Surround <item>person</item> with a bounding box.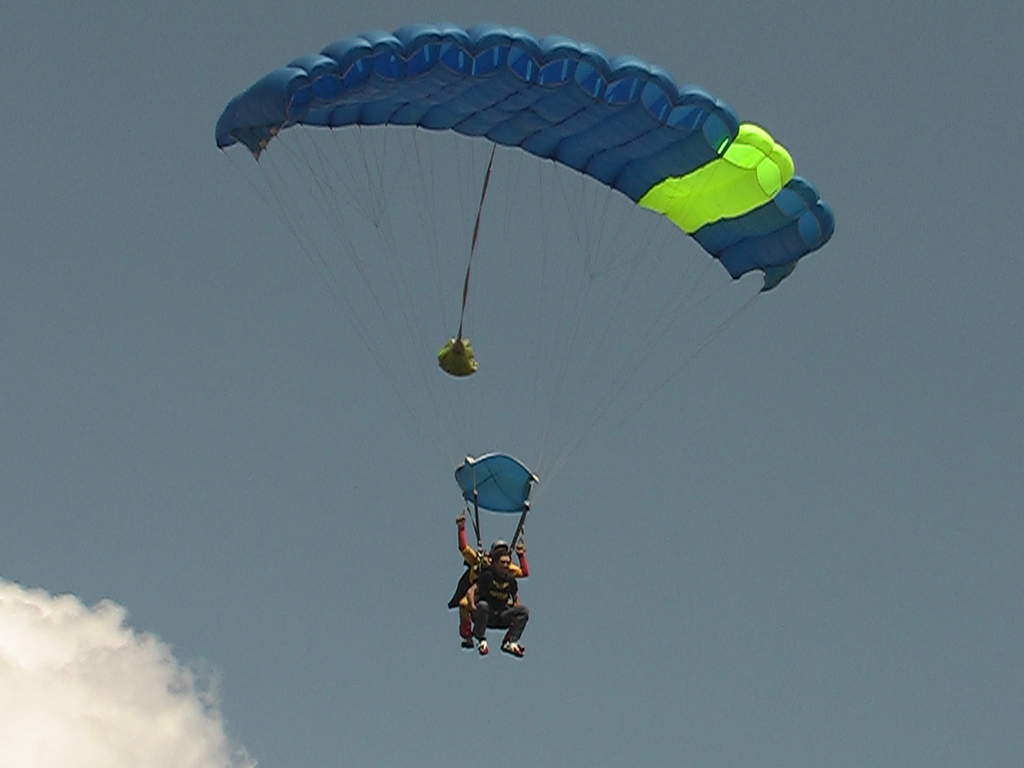
{"x1": 462, "y1": 506, "x2": 531, "y2": 649}.
